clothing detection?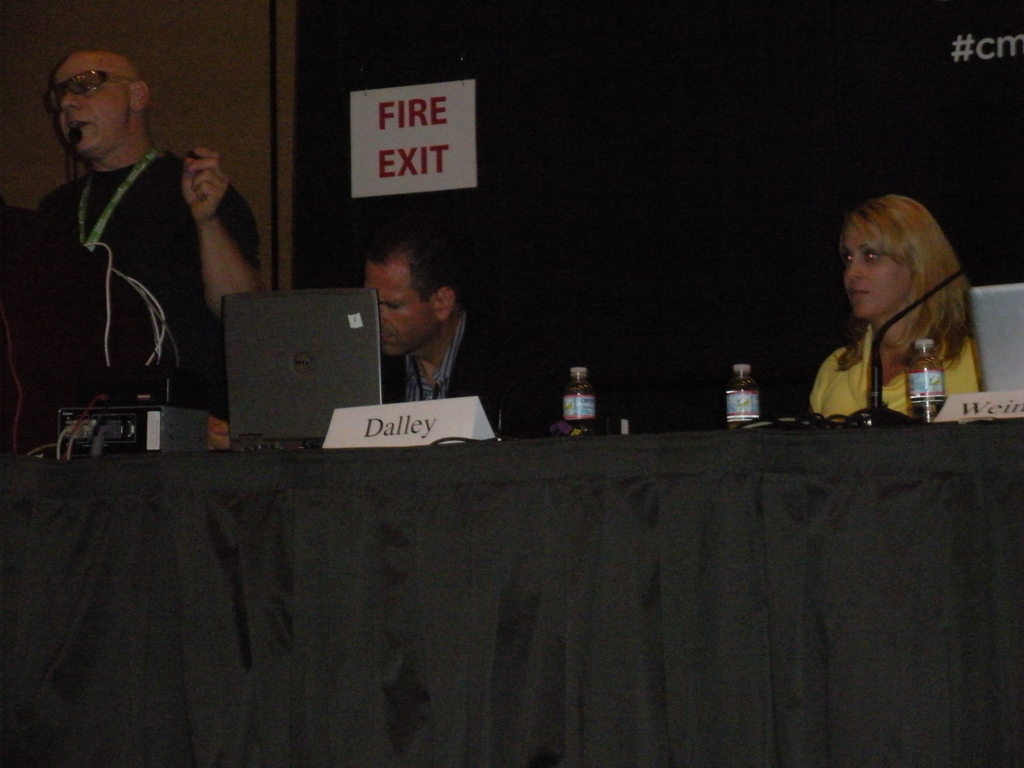
{"left": 798, "top": 324, "right": 988, "bottom": 417}
